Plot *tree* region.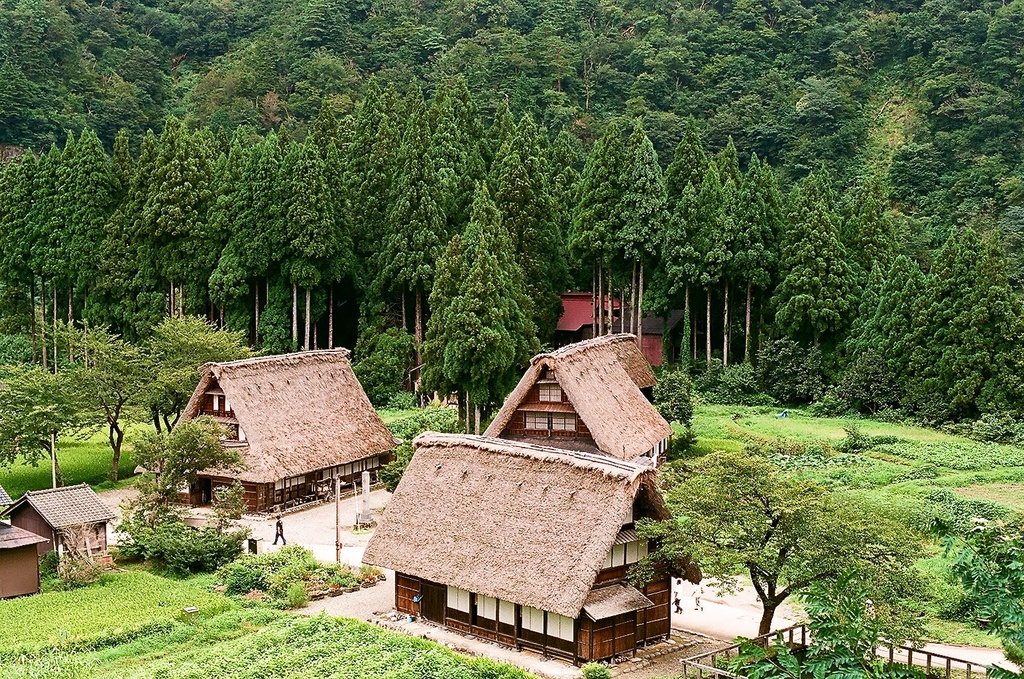
Plotted at pyautogui.locateOnScreen(295, 149, 337, 342).
